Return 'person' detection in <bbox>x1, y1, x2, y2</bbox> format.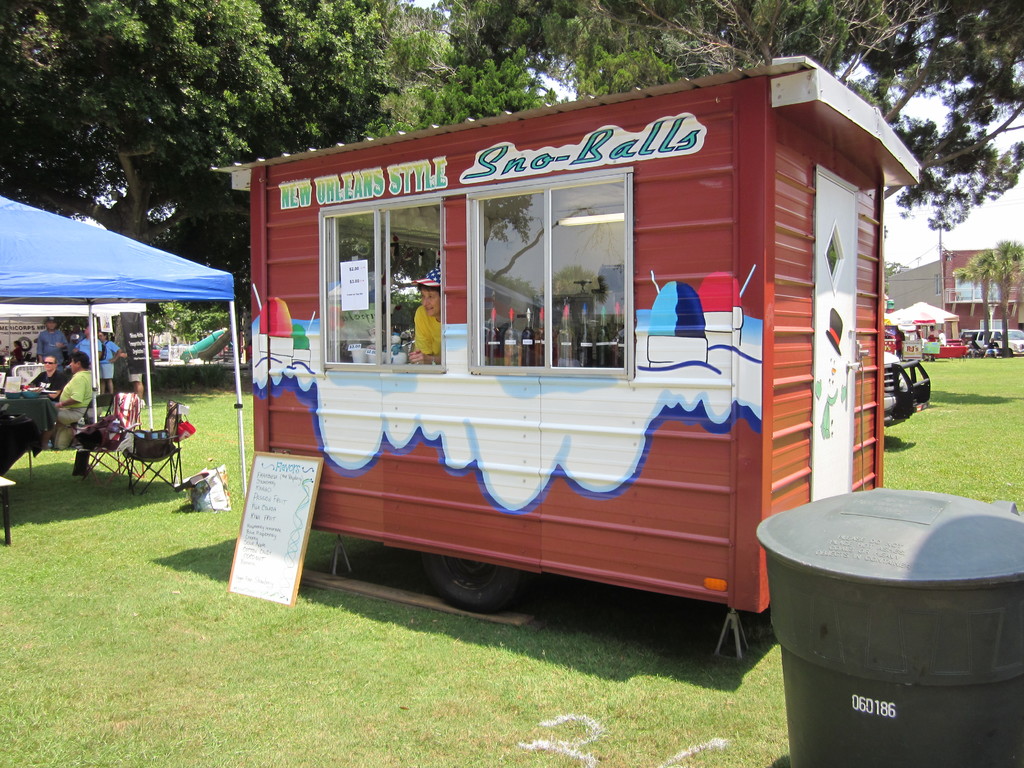
<bbox>74, 320, 91, 367</bbox>.
